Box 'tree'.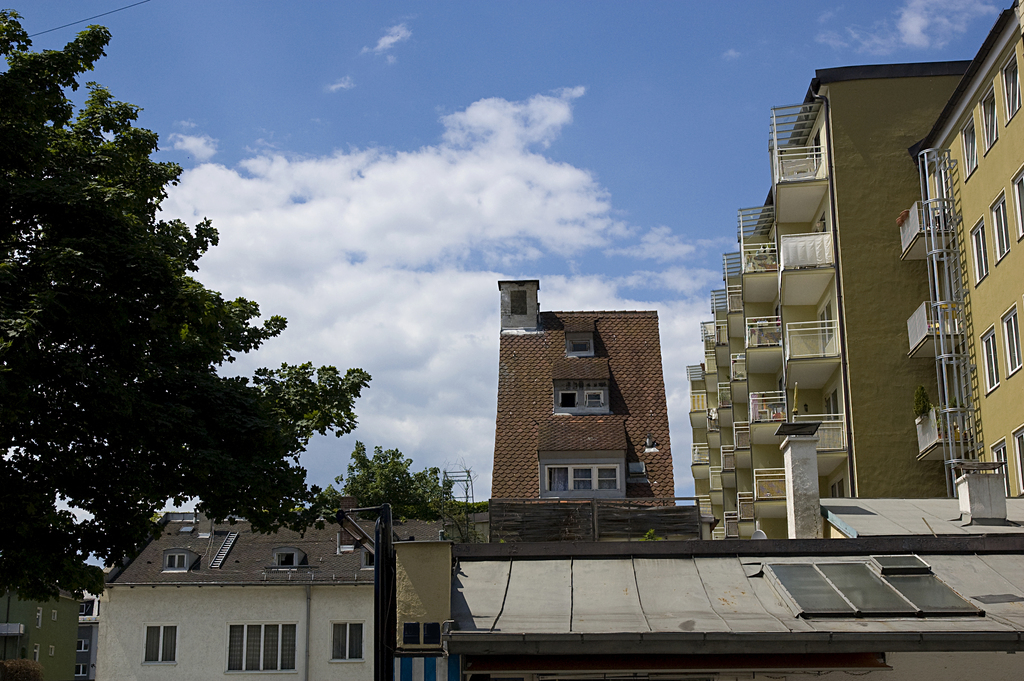
[0,8,370,603].
